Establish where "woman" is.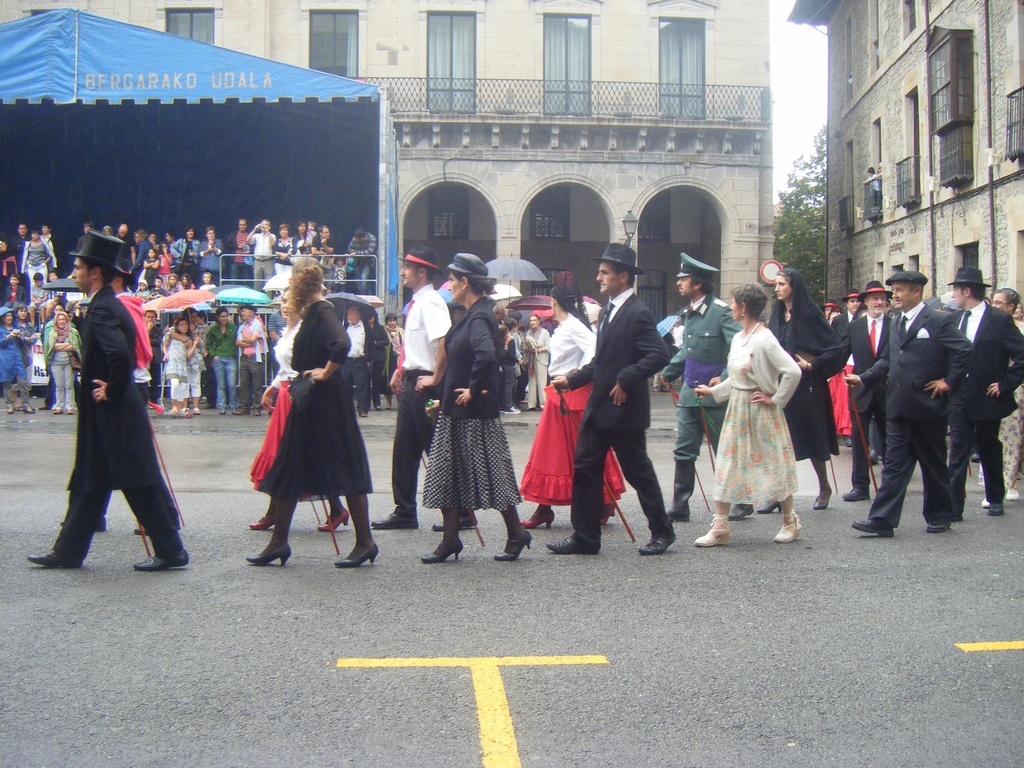
Established at <box>518,274,633,522</box>.
